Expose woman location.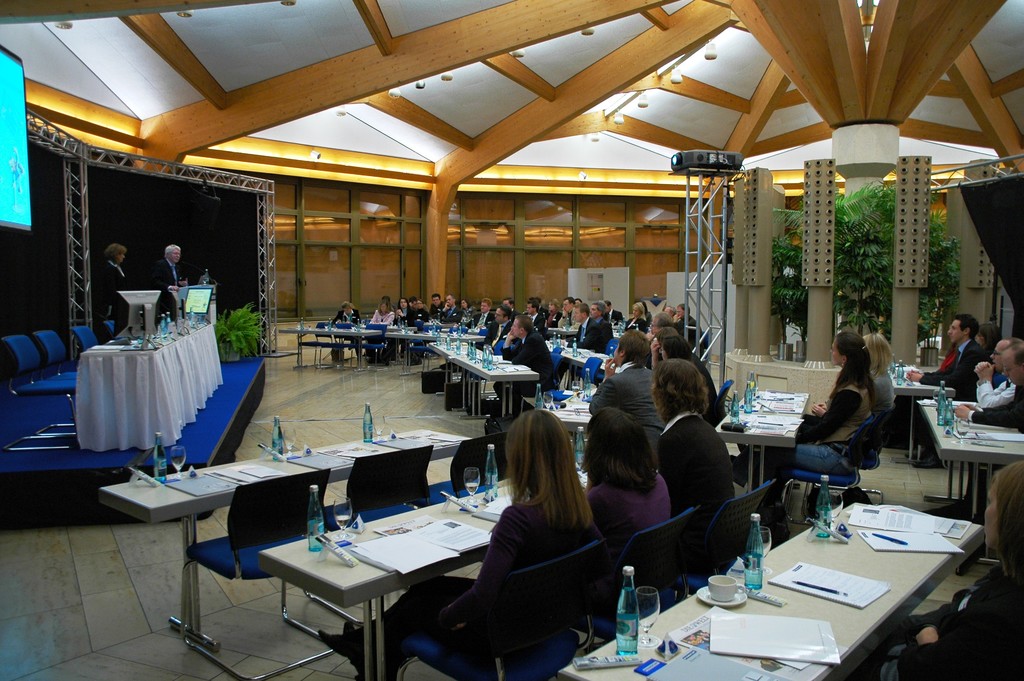
Exposed at x1=313 y1=409 x2=583 y2=680.
